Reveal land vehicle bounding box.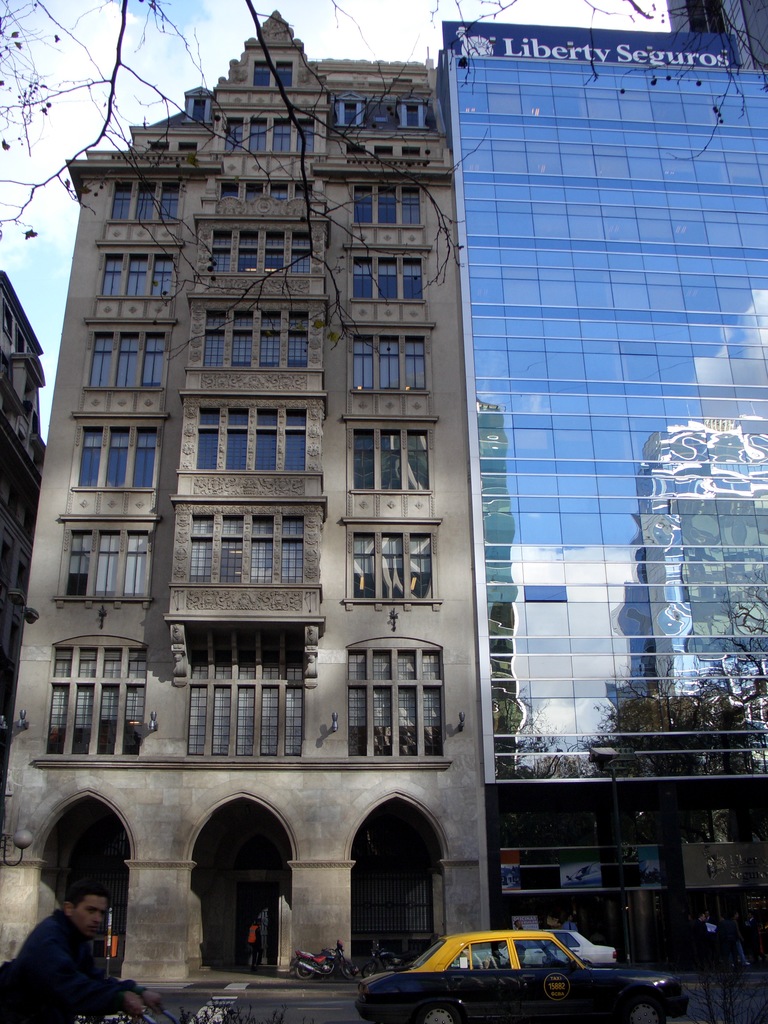
Revealed: (362, 943, 403, 978).
